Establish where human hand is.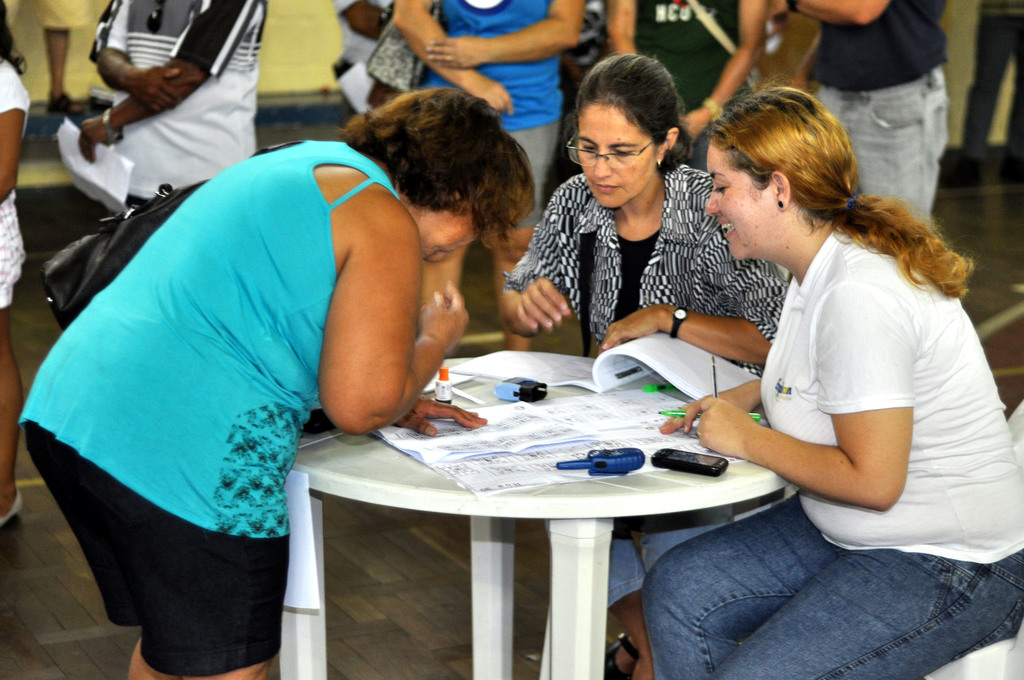
Established at [left=419, top=33, right=488, bottom=68].
